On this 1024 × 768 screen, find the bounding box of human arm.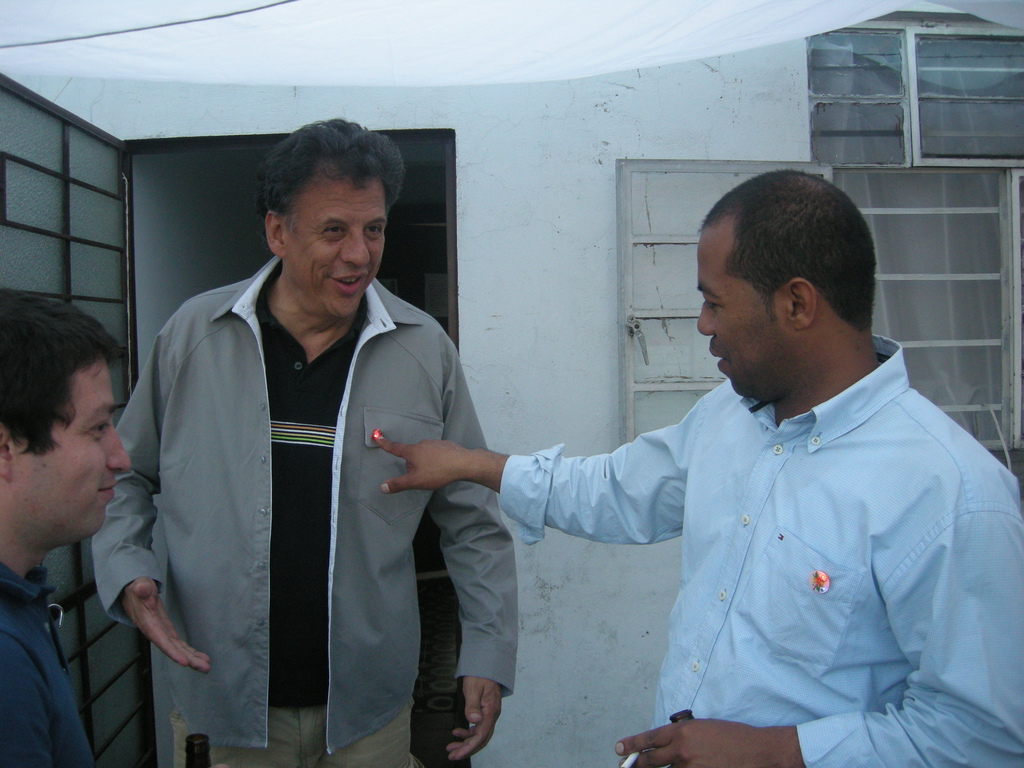
Bounding box: rect(614, 511, 1023, 767).
